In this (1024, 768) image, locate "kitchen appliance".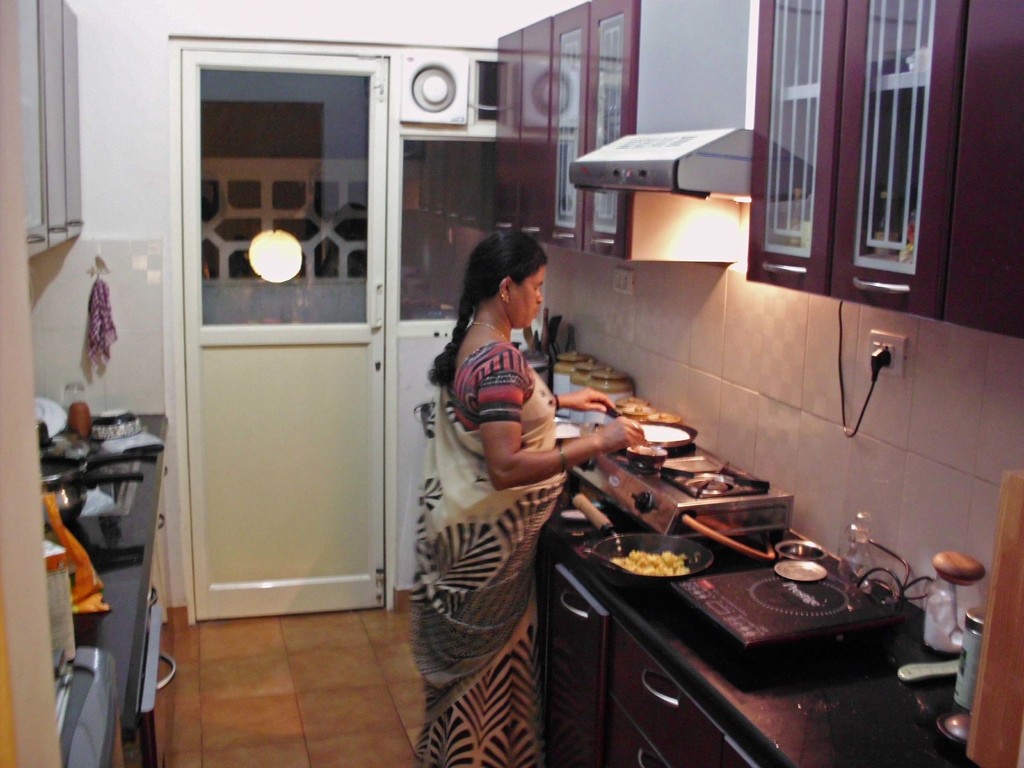
Bounding box: BBox(547, 343, 596, 406).
